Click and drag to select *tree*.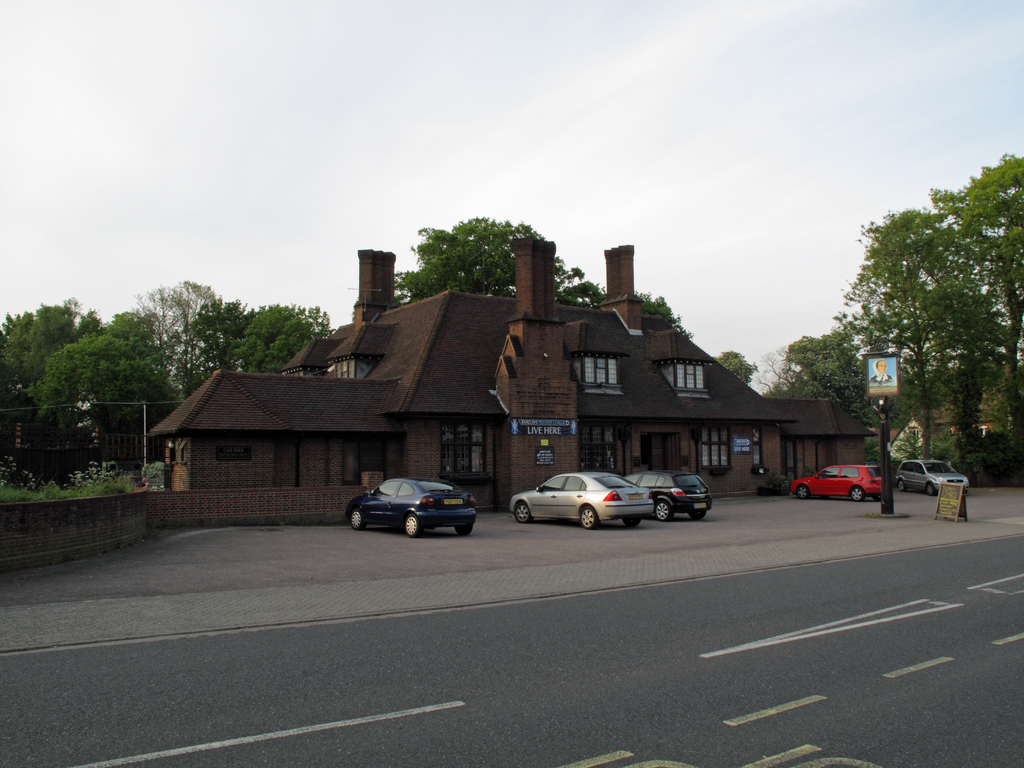
Selection: pyautogui.locateOnScreen(0, 295, 100, 461).
